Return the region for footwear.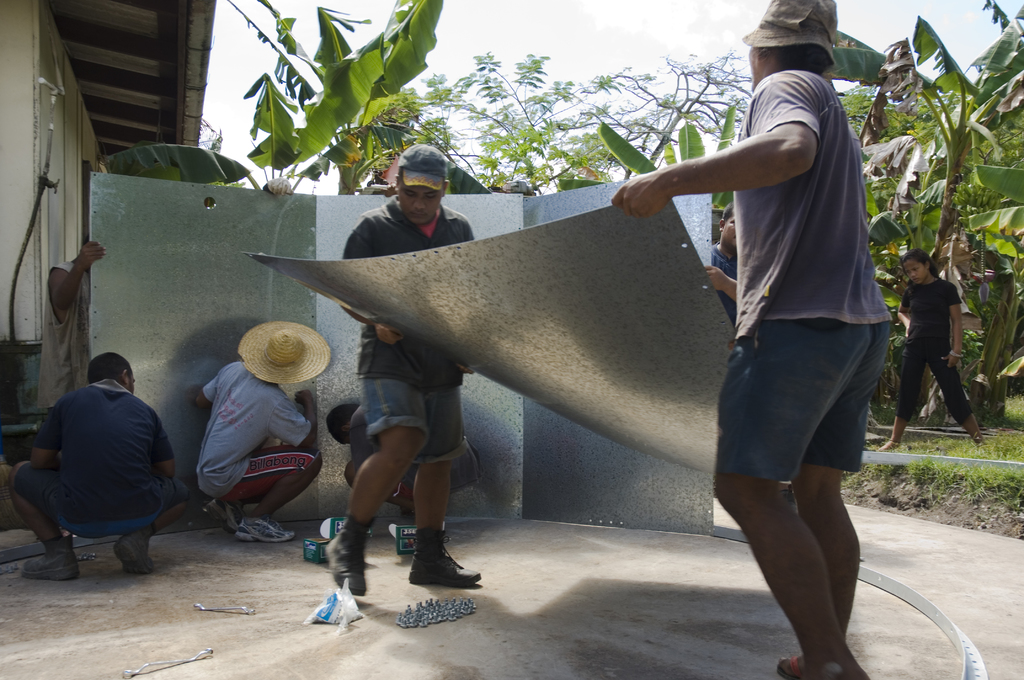
bbox=[774, 656, 804, 679].
